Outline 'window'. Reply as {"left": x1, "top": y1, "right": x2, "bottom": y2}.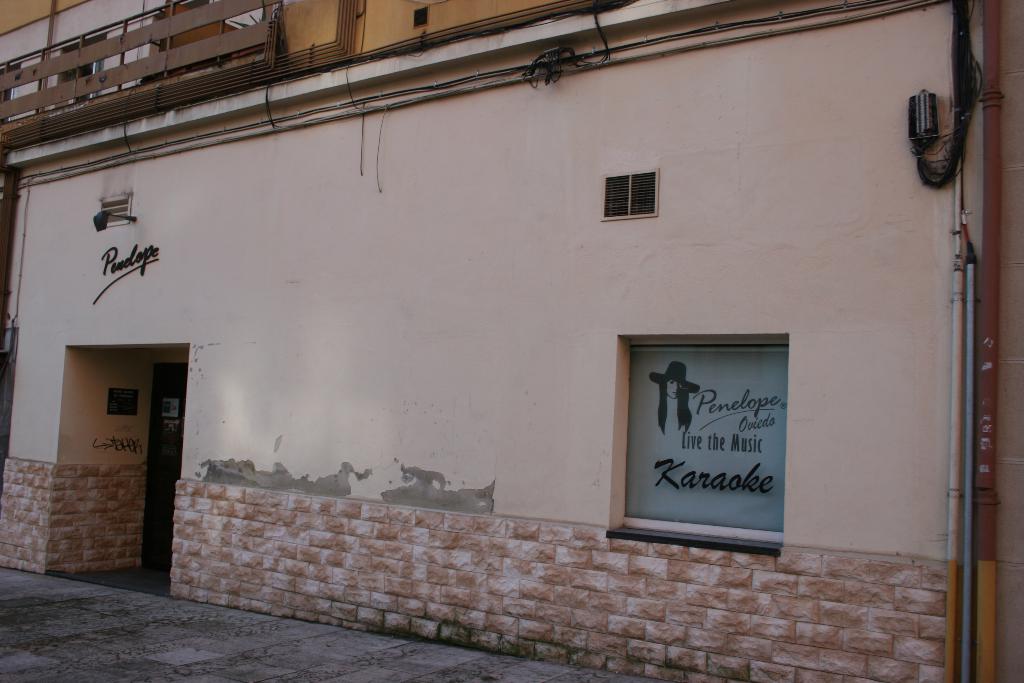
{"left": 108, "top": 383, "right": 140, "bottom": 418}.
